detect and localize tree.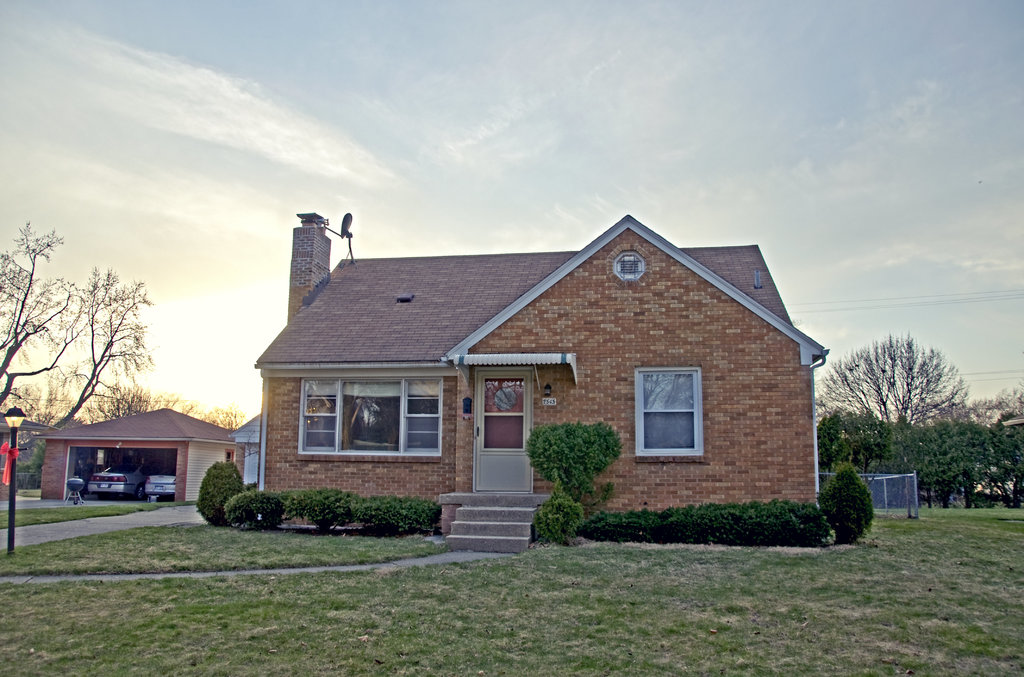
Localized at (x1=985, y1=385, x2=1023, y2=491).
